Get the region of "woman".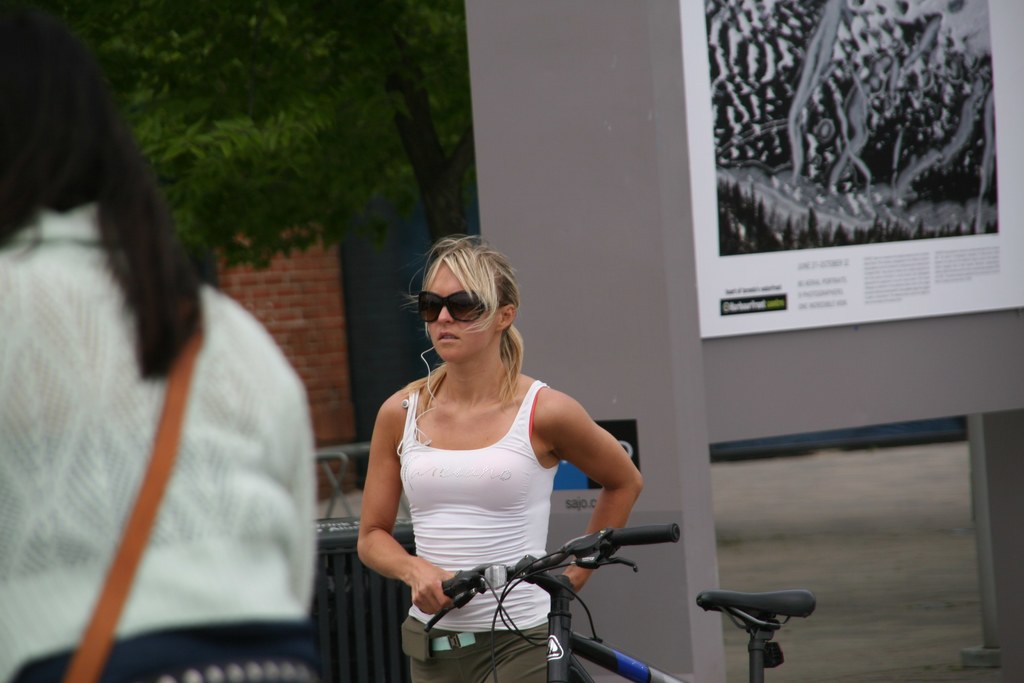
[356, 234, 645, 682].
